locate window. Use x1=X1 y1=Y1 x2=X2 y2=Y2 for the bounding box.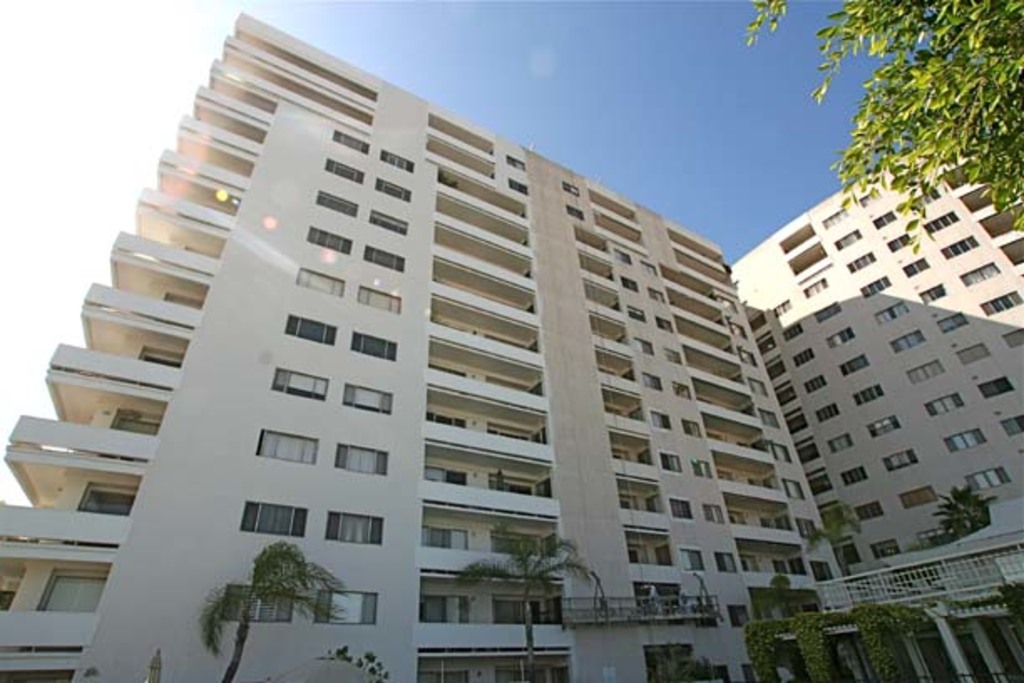
x1=803 y1=373 x2=832 y2=395.
